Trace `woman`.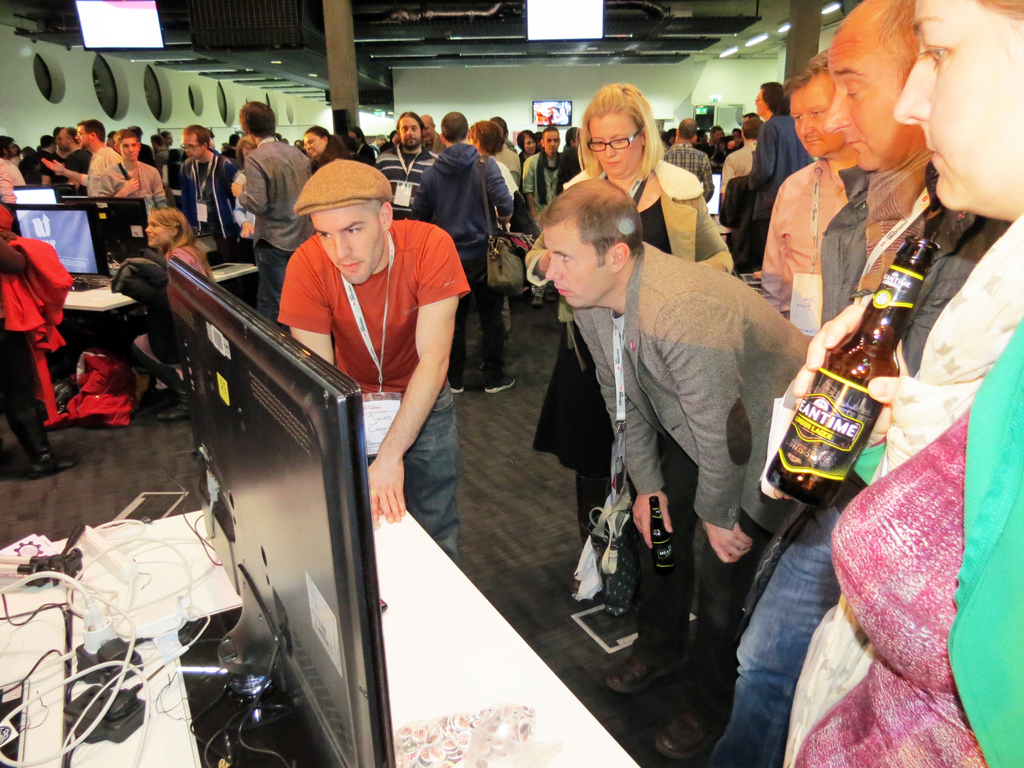
Traced to x1=716 y1=77 x2=813 y2=271.
